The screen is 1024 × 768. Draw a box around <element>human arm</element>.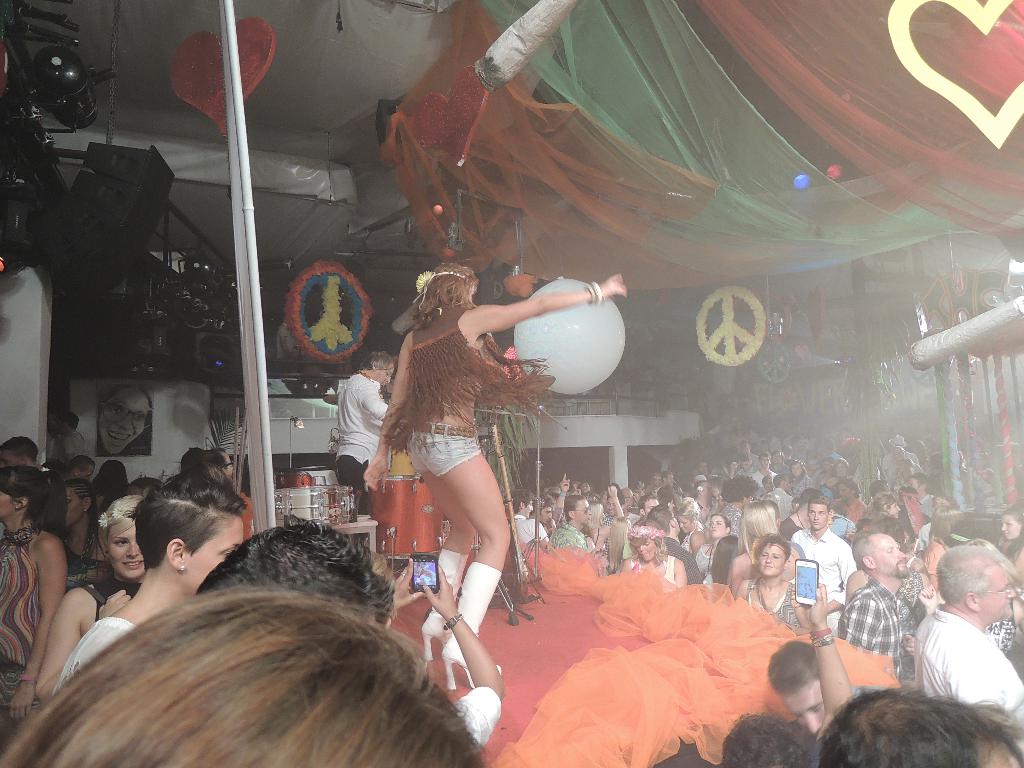
{"x1": 416, "y1": 566, "x2": 509, "y2": 749}.
